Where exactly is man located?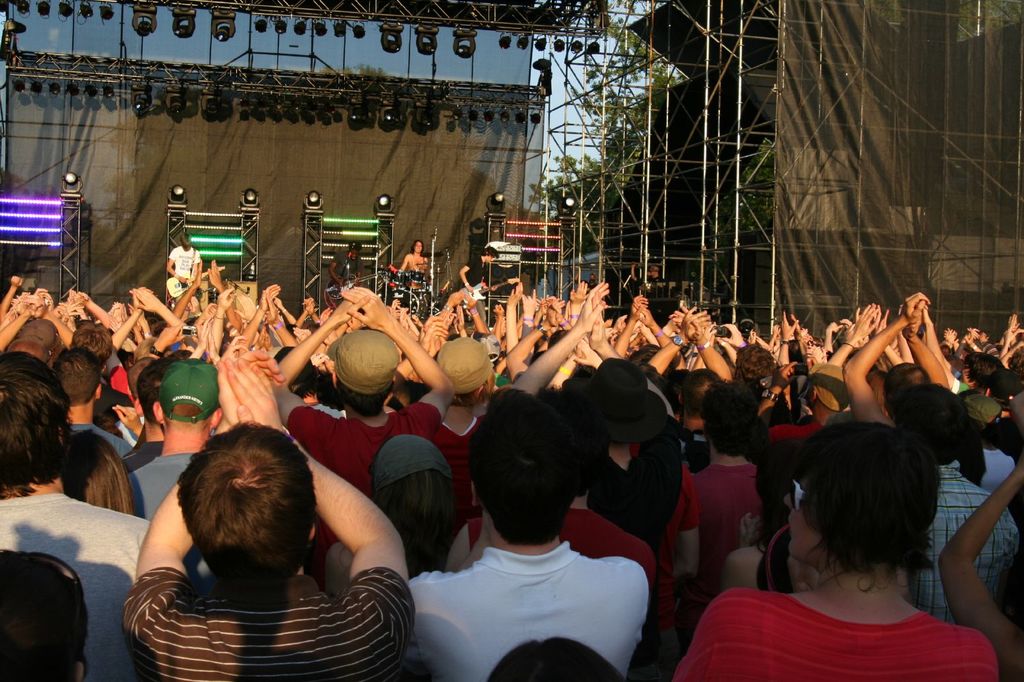
Its bounding box is [460,245,499,322].
